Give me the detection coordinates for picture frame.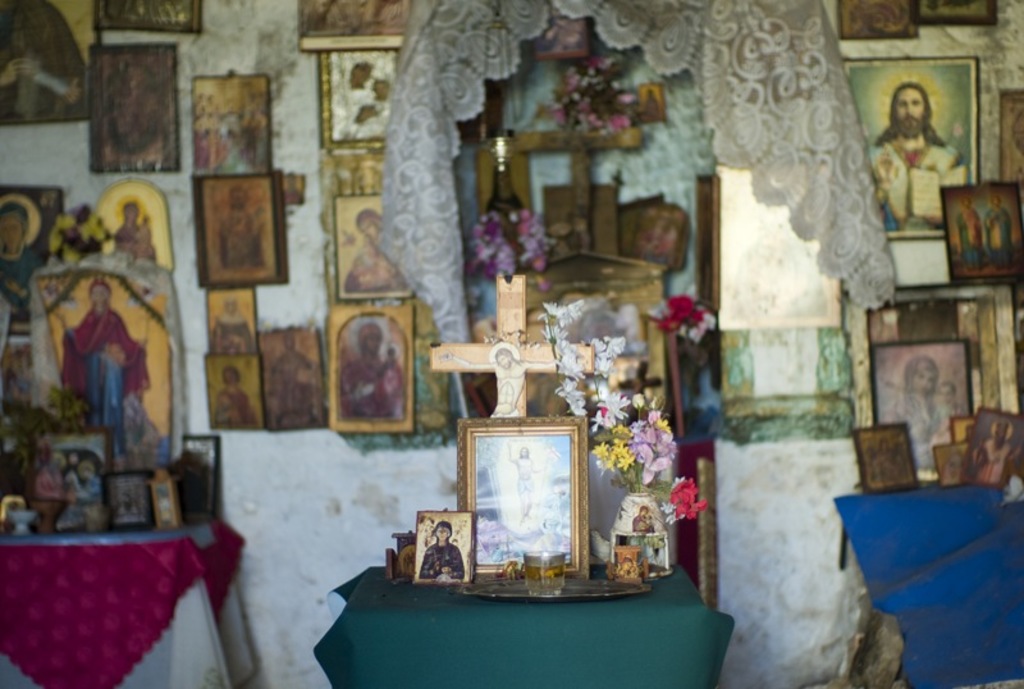
rect(932, 177, 1023, 293).
